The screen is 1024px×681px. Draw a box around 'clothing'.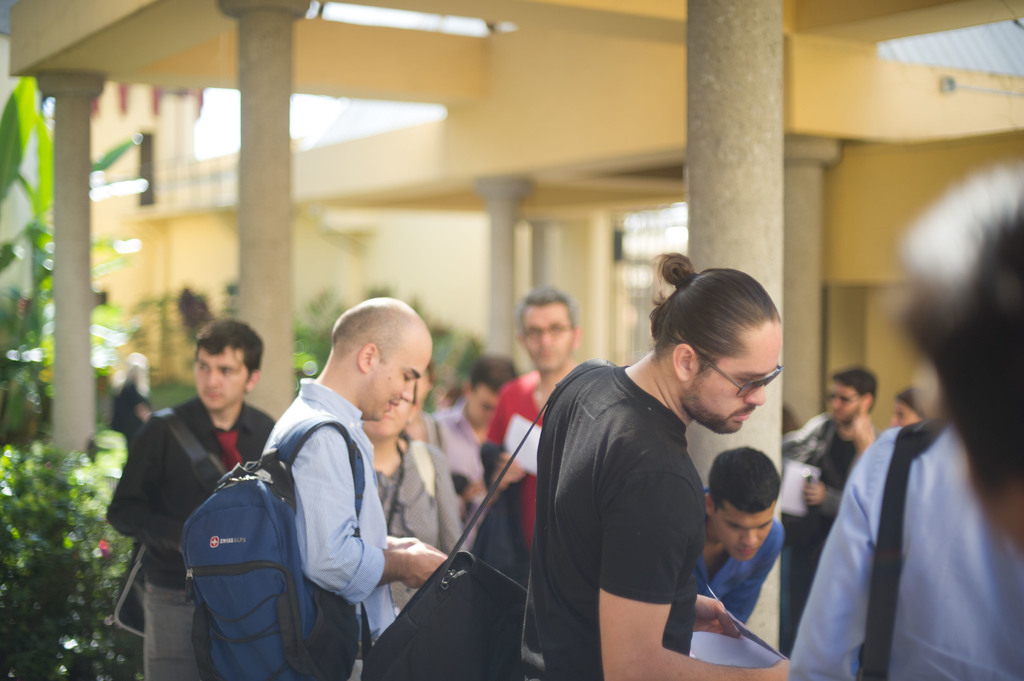
box=[488, 362, 577, 569].
